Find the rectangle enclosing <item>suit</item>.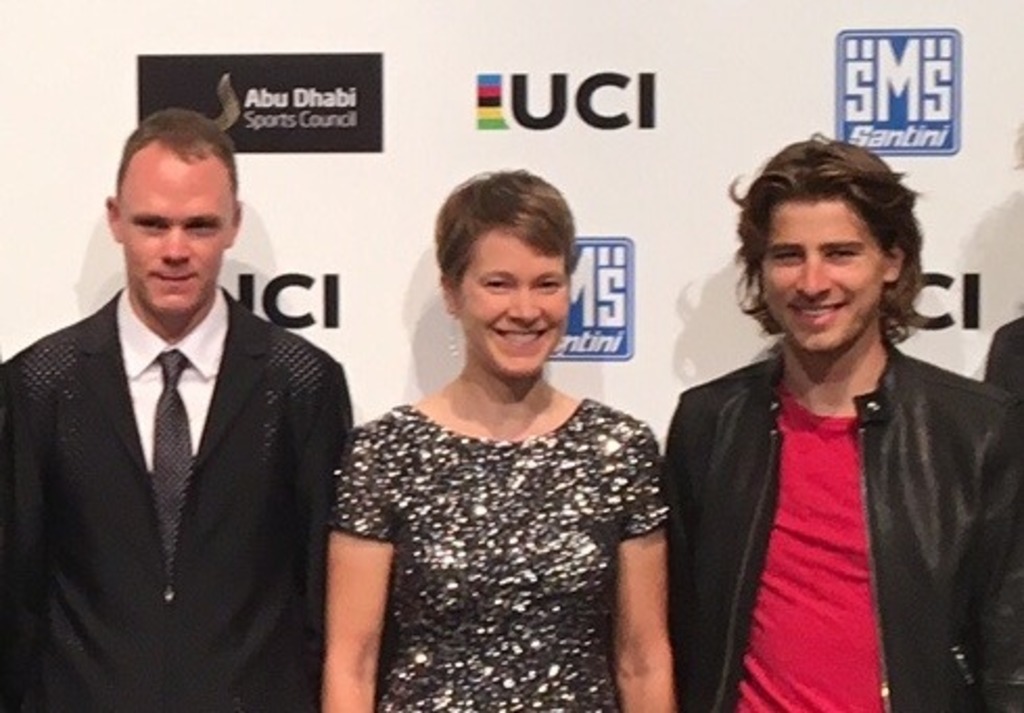
[x1=4, y1=190, x2=357, y2=692].
